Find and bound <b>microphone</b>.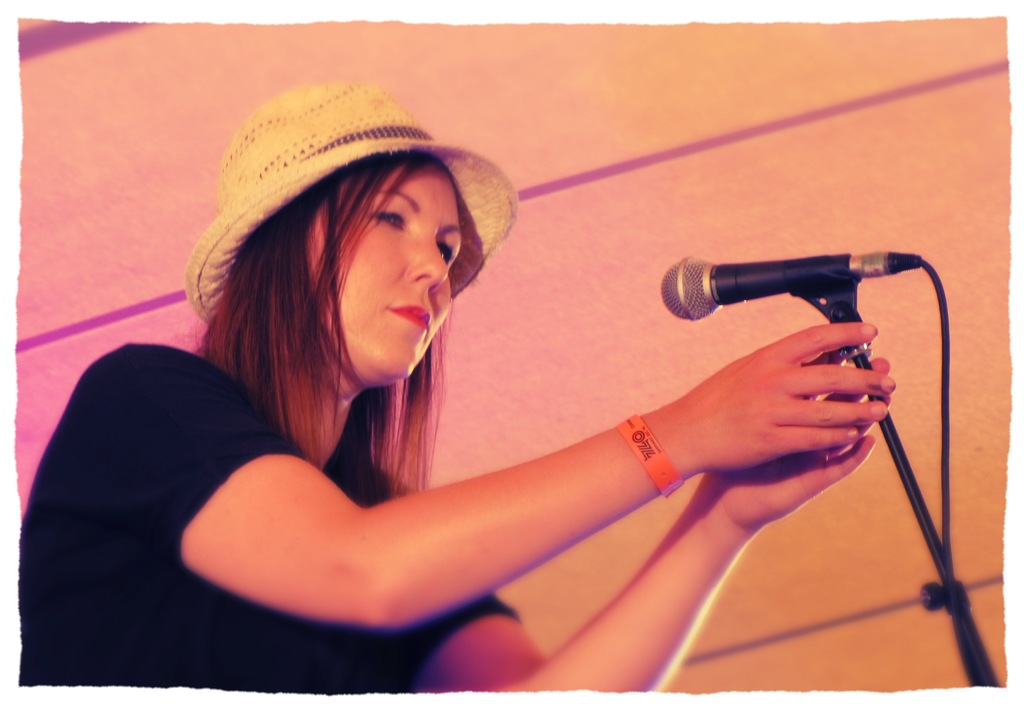
Bound: detection(656, 252, 852, 323).
